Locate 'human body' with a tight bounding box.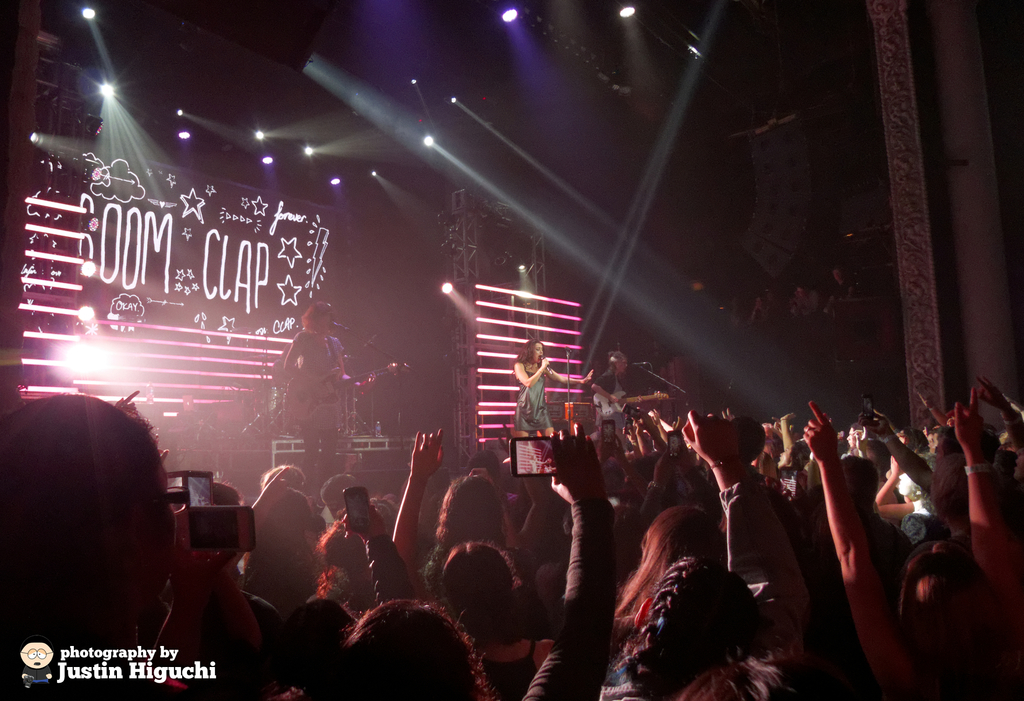
[x1=276, y1=329, x2=379, y2=492].
